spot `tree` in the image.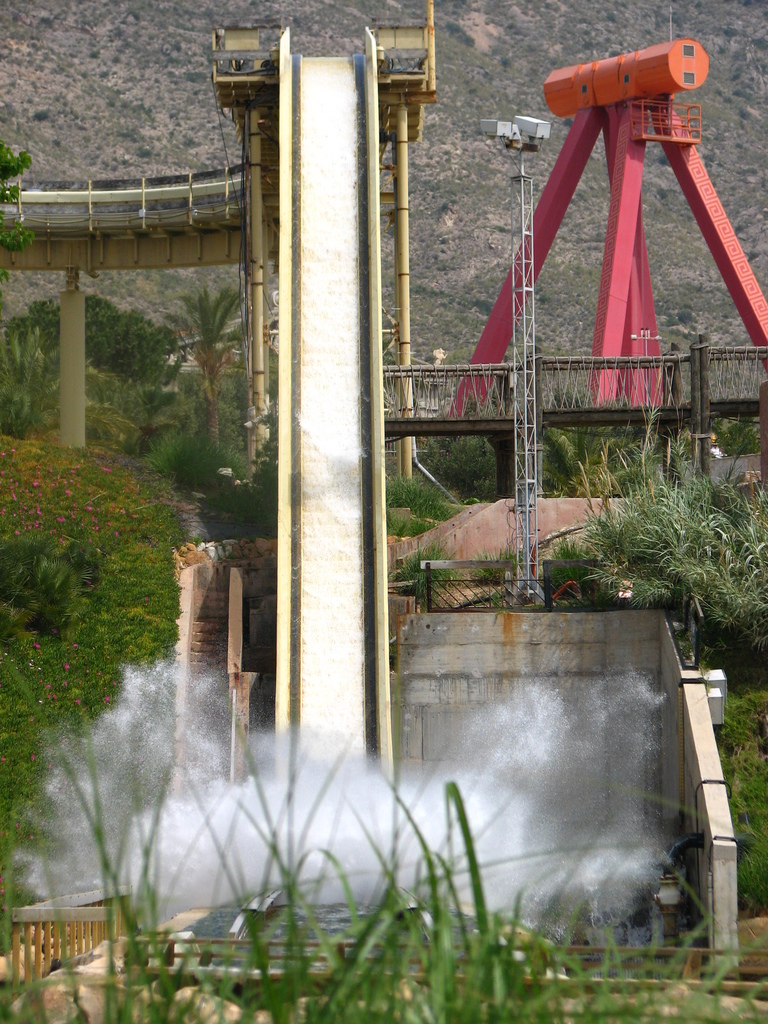
`tree` found at {"left": 0, "top": 140, "right": 38, "bottom": 261}.
